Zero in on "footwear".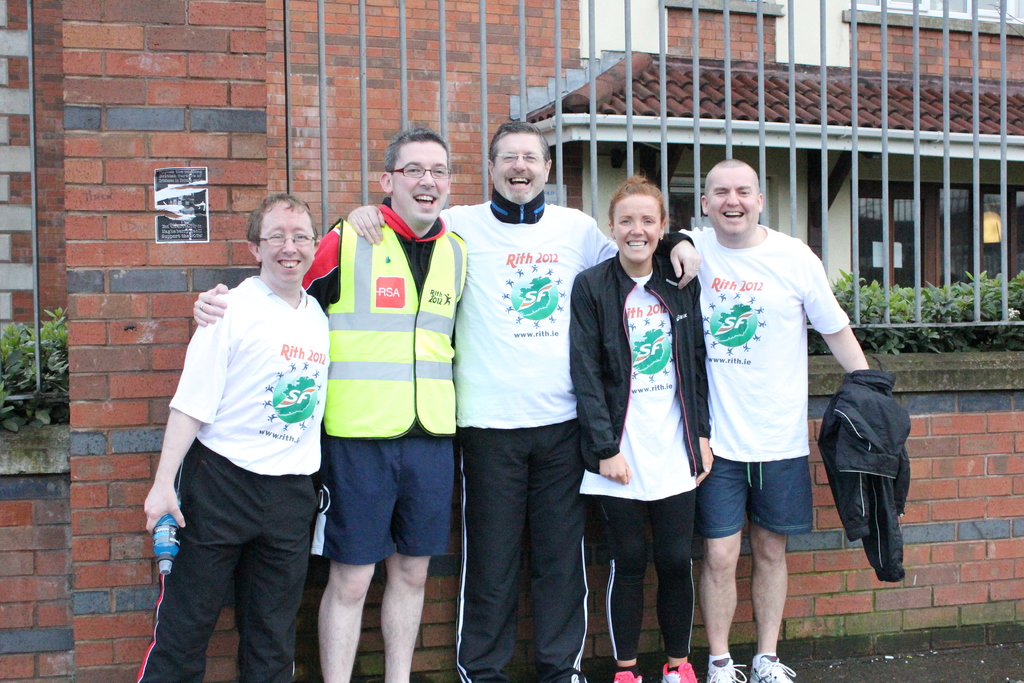
Zeroed in: left=611, top=670, right=637, bottom=682.
